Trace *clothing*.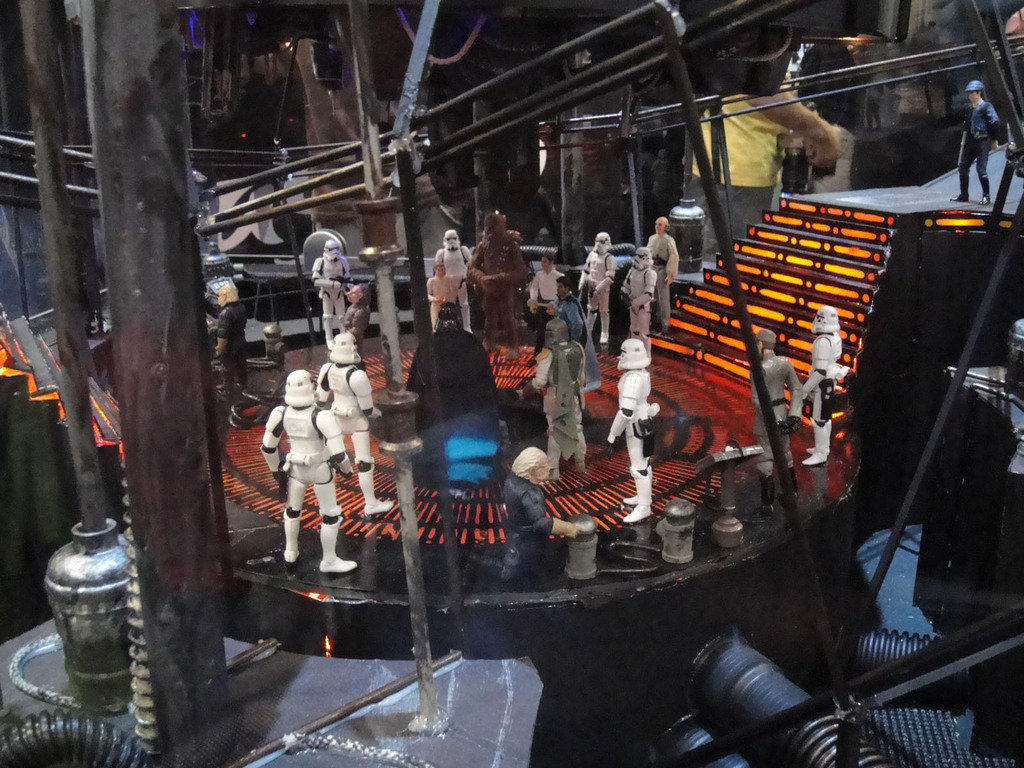
Traced to bbox(472, 236, 522, 353).
